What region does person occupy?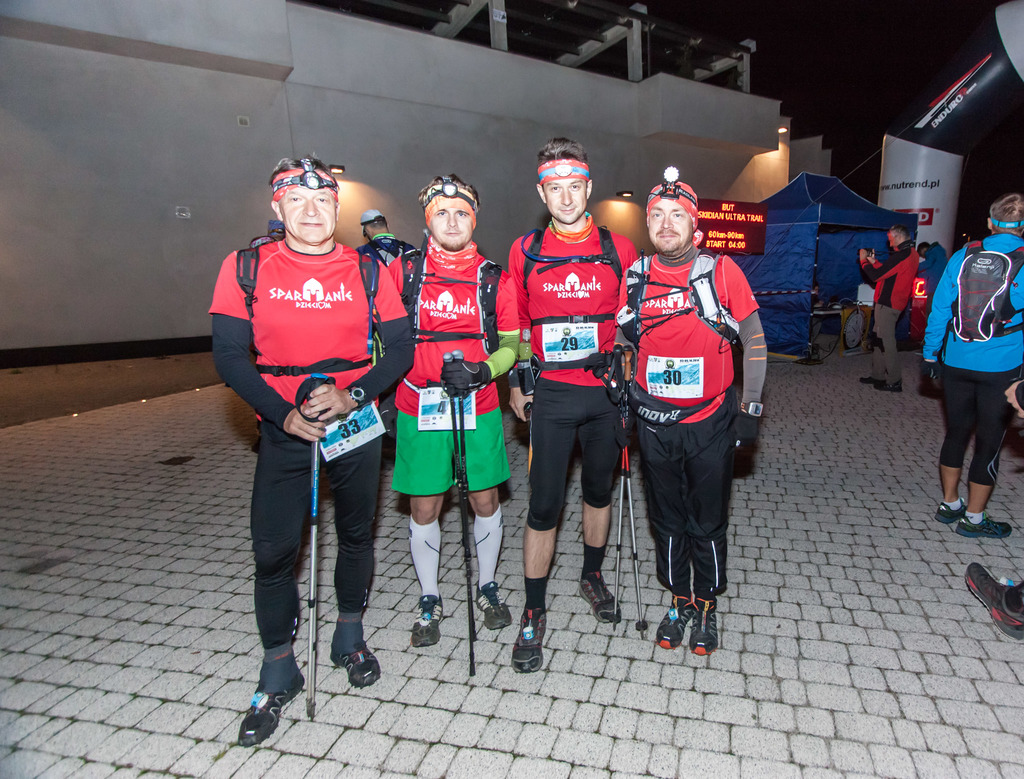
box(916, 224, 952, 346).
